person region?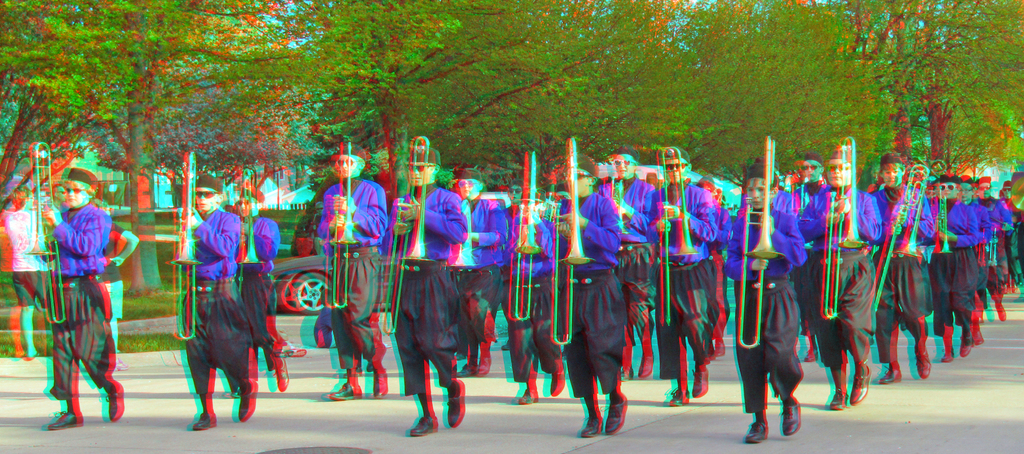
bbox(556, 154, 619, 441)
